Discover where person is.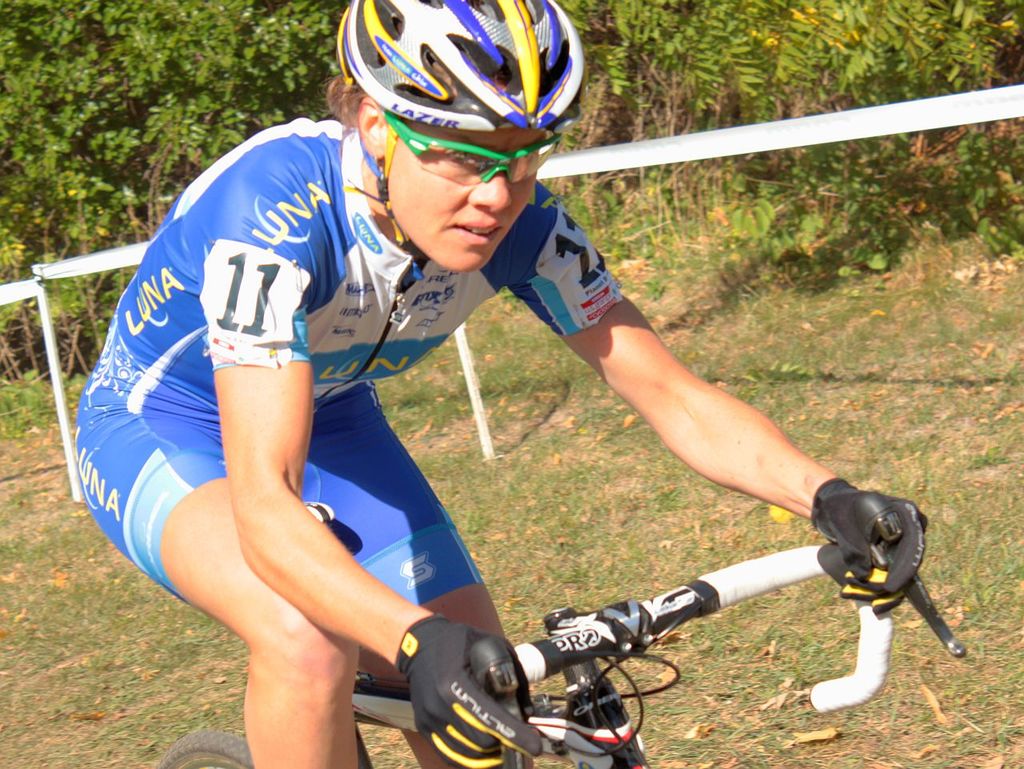
Discovered at {"left": 71, "top": 0, "right": 927, "bottom": 768}.
